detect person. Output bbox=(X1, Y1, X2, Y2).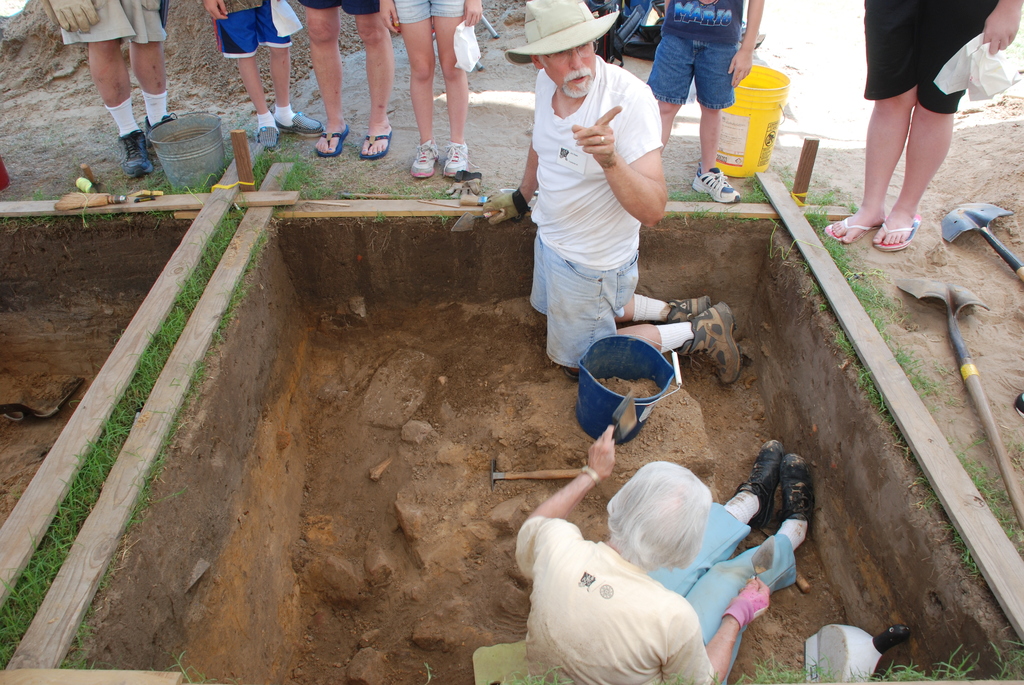
bbox=(519, 428, 817, 684).
